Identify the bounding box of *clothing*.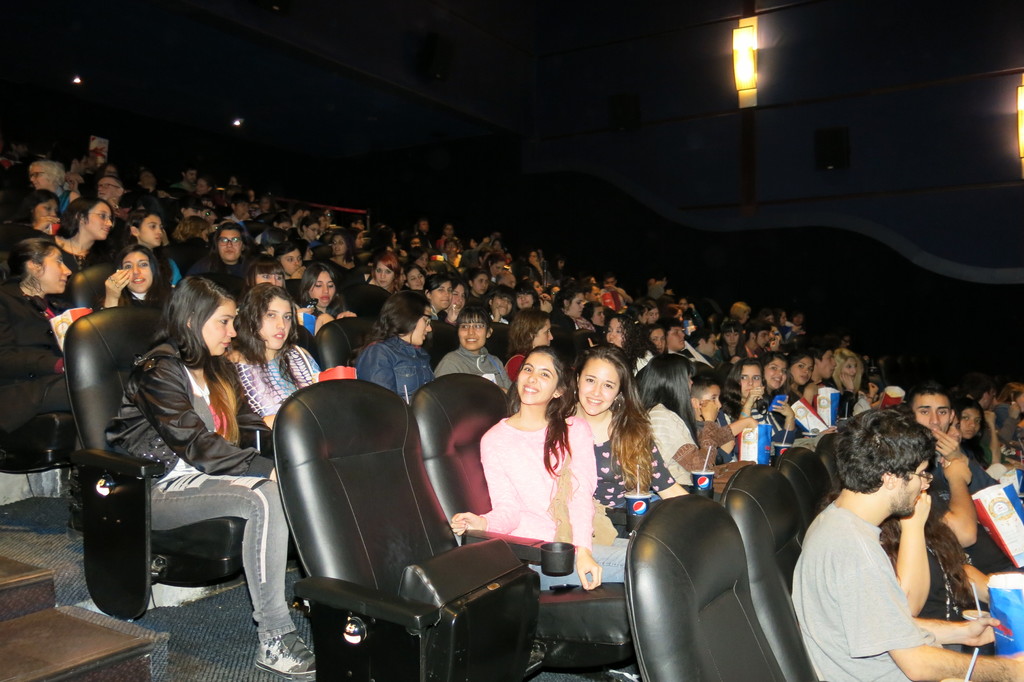
region(470, 428, 628, 590).
